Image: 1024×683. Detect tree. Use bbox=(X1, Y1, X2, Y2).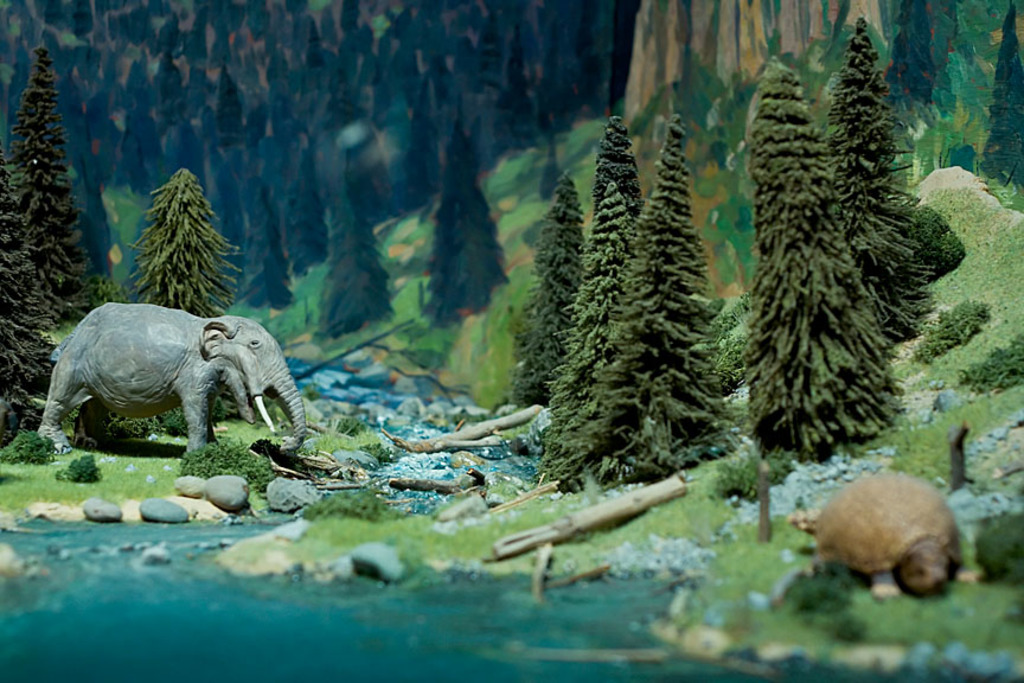
bbox=(58, 143, 129, 328).
